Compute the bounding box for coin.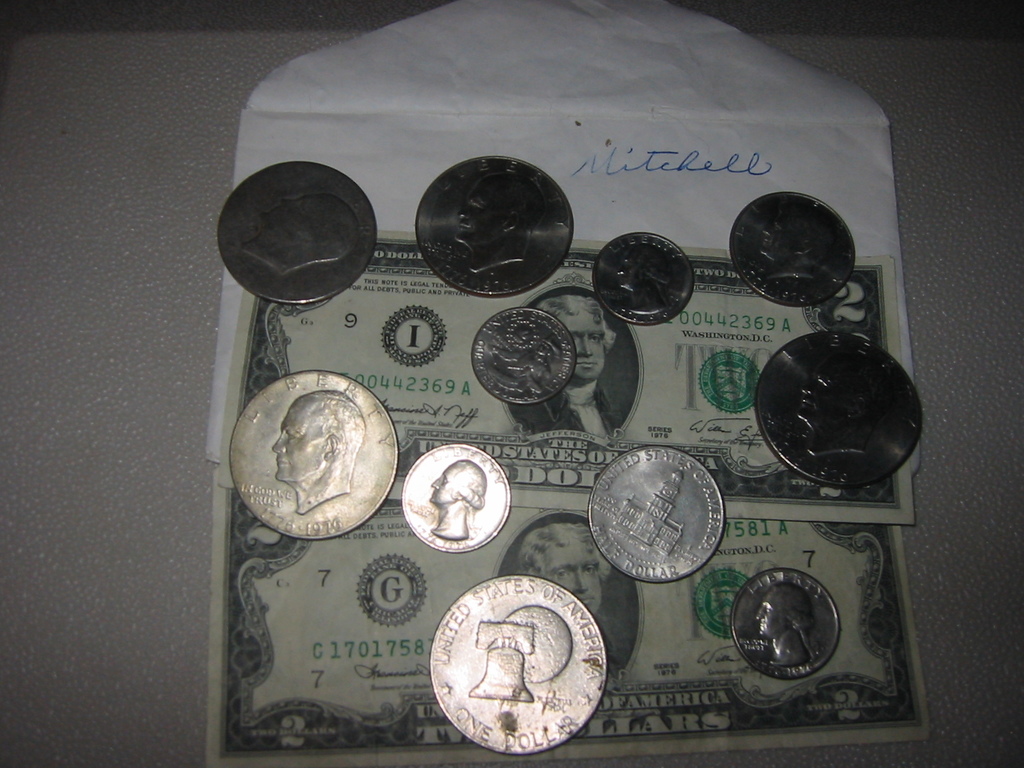
{"left": 752, "top": 333, "right": 931, "bottom": 488}.
